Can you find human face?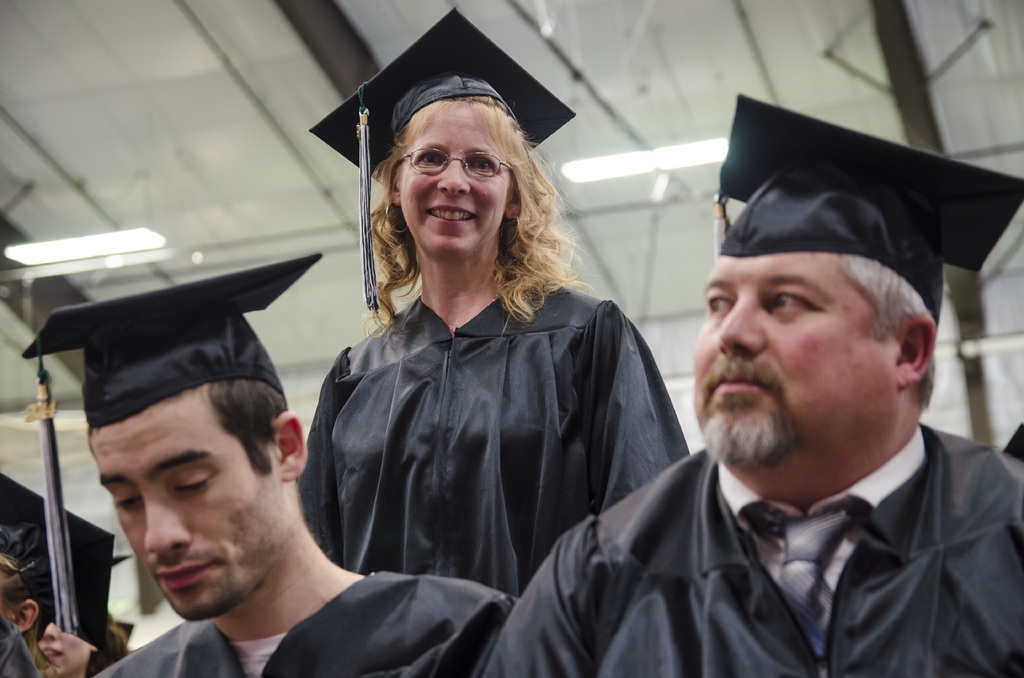
Yes, bounding box: {"x1": 404, "y1": 102, "x2": 508, "y2": 251}.
